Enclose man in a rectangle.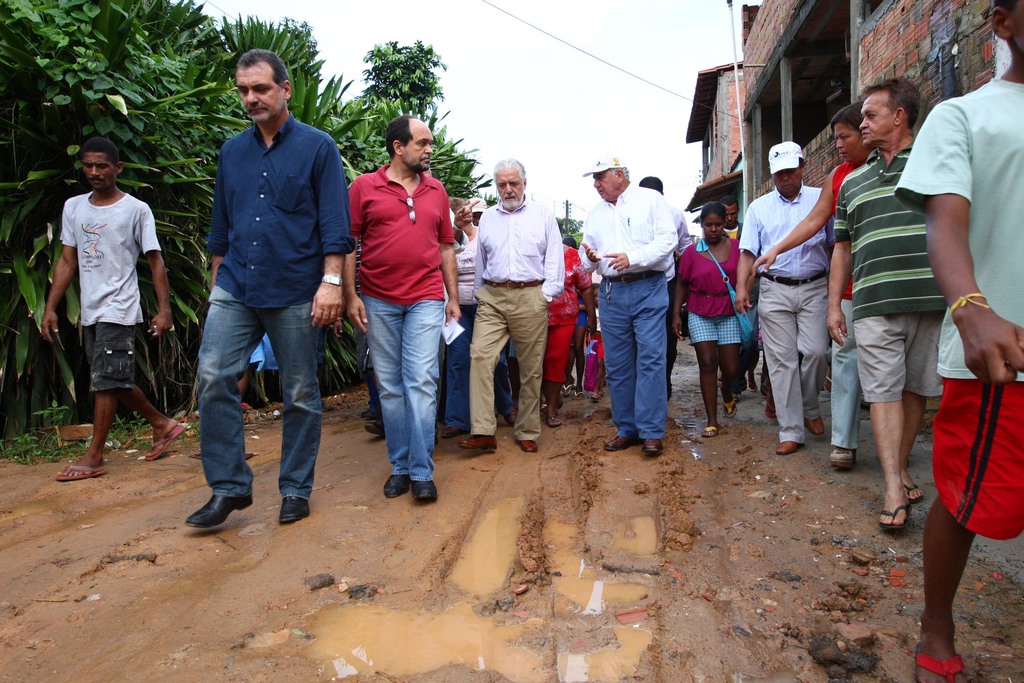
bbox=(173, 42, 349, 528).
